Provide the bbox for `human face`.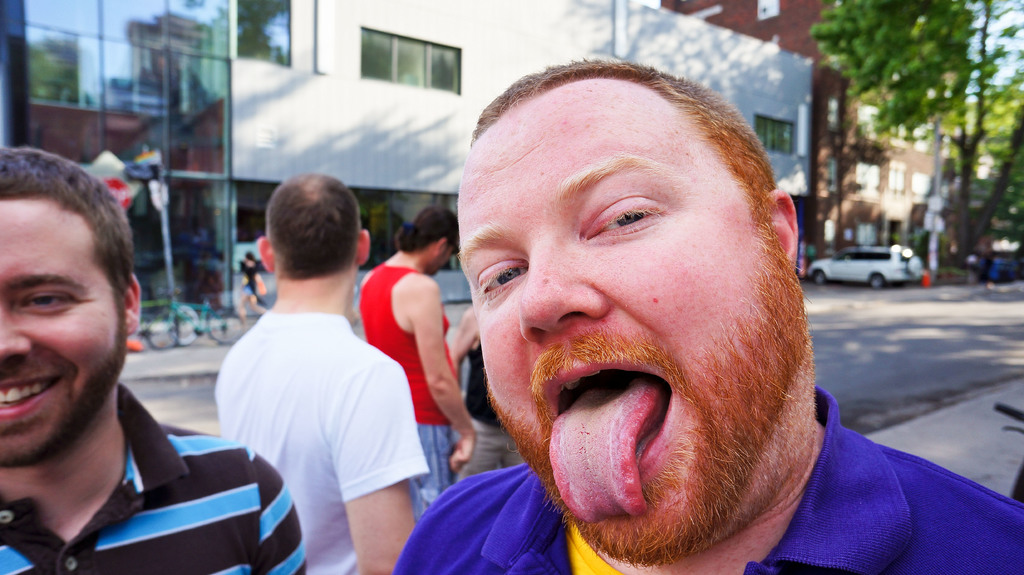
Rect(461, 87, 800, 571).
